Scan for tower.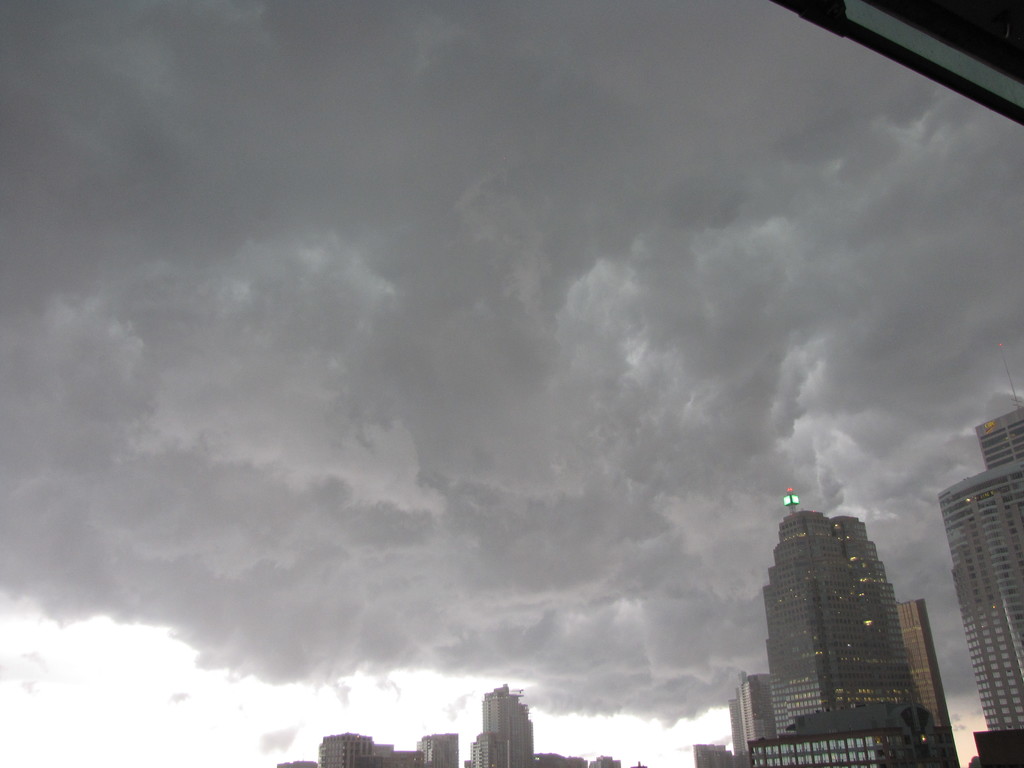
Scan result: 483/685/534/767.
